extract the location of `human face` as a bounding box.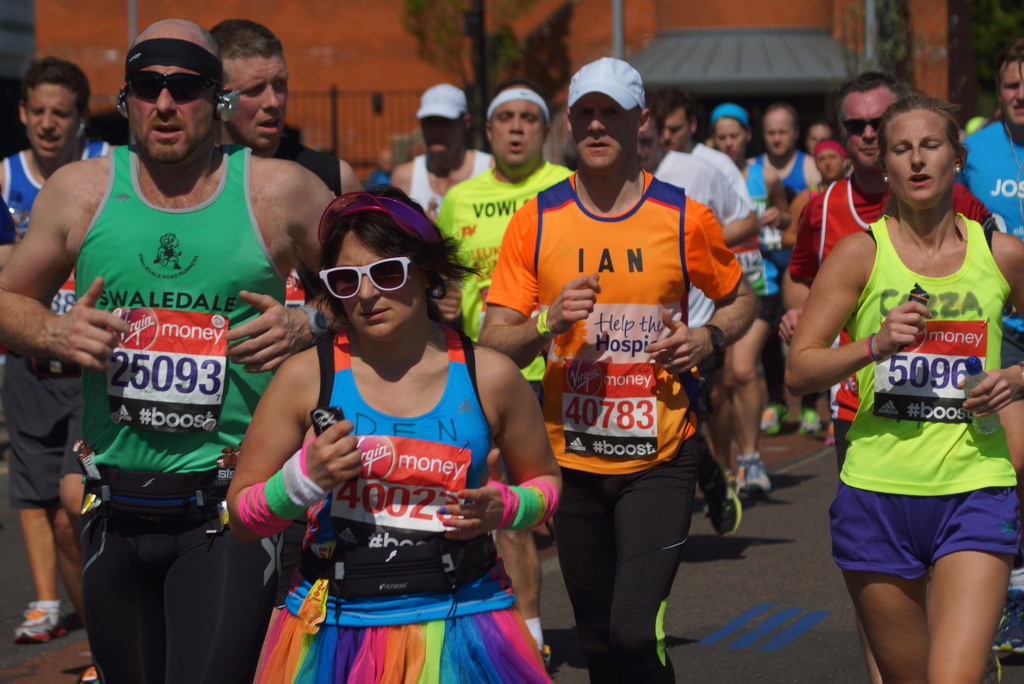
bbox(840, 84, 895, 165).
